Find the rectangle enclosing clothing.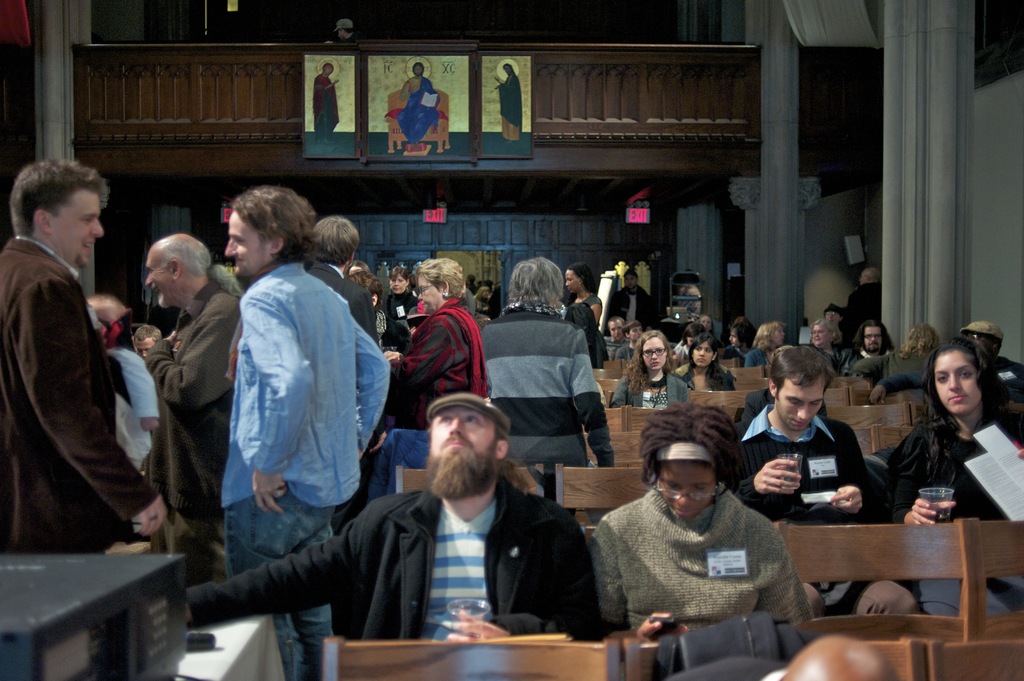
<region>677, 363, 735, 393</region>.
